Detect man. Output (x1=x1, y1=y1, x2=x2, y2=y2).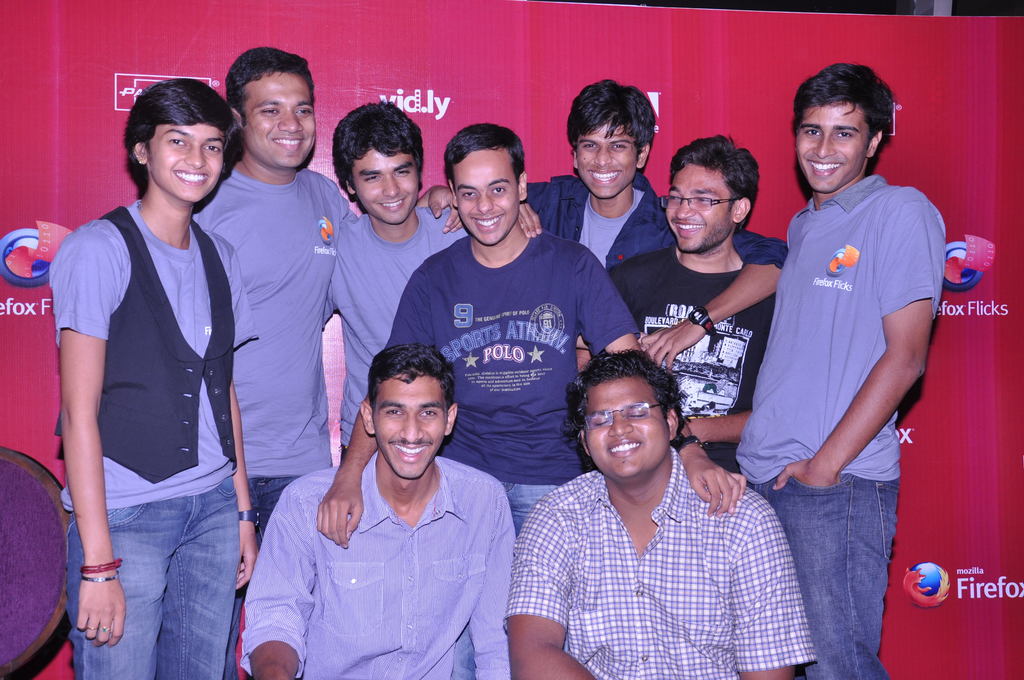
(x1=241, y1=344, x2=518, y2=679).
